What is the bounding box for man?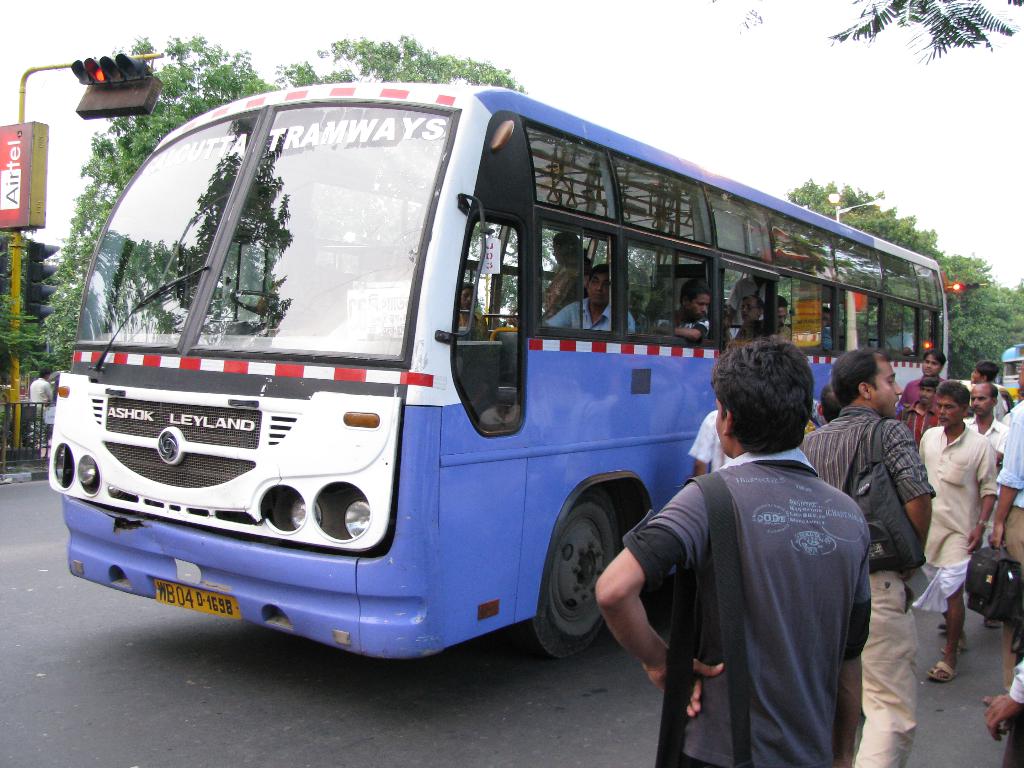
x1=799, y1=347, x2=934, y2=767.
